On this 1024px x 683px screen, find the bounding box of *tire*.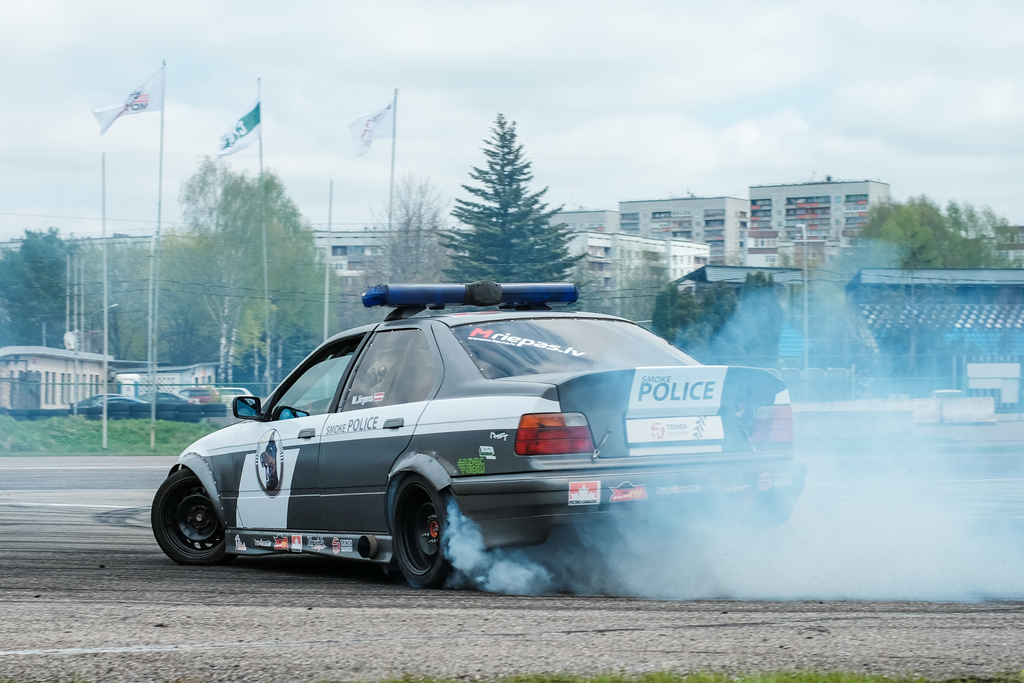
Bounding box: detection(147, 468, 231, 565).
